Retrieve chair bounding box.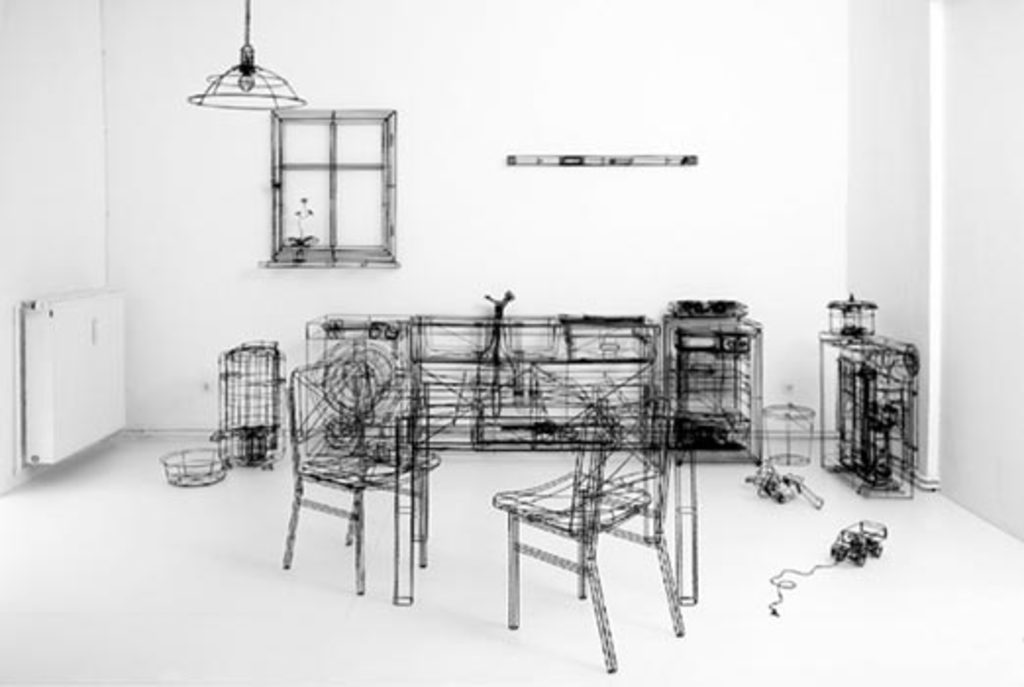
Bounding box: left=488, top=393, right=691, bottom=673.
